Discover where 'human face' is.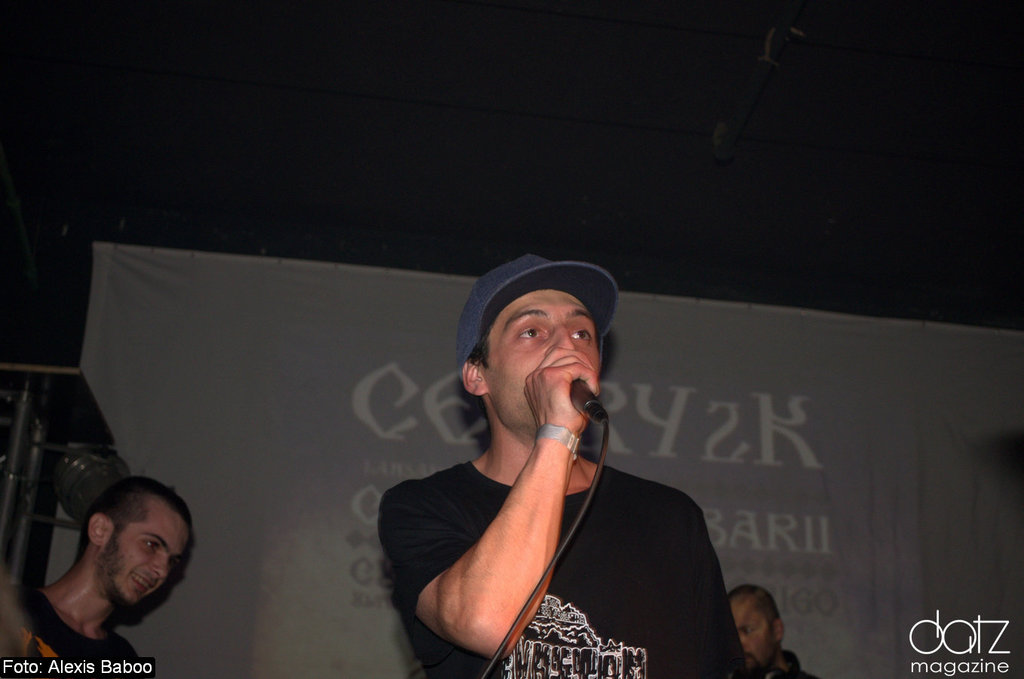
Discovered at 729/601/777/678.
